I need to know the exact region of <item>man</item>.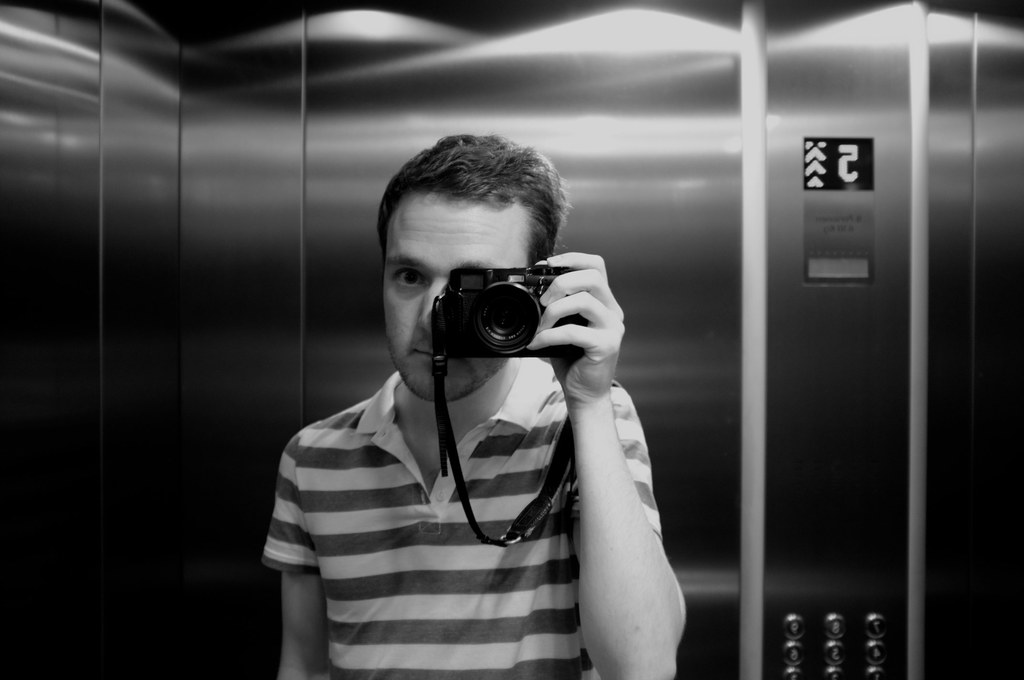
Region: BBox(230, 136, 723, 657).
